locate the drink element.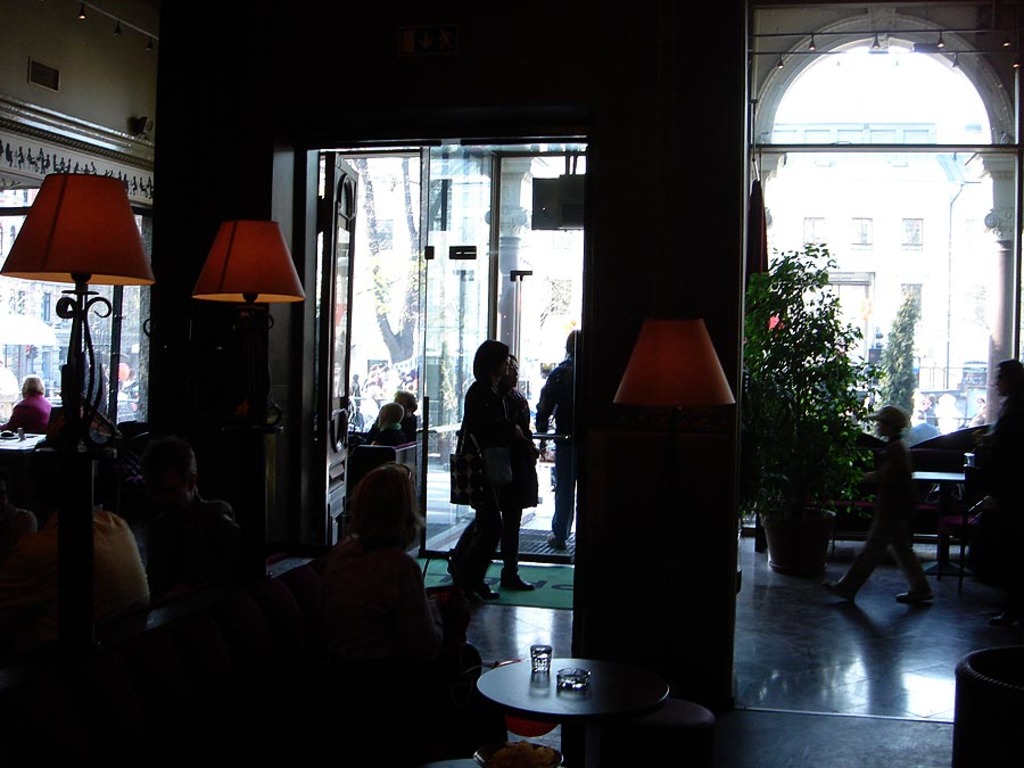
Element bbox: x1=530 y1=645 x2=553 y2=674.
